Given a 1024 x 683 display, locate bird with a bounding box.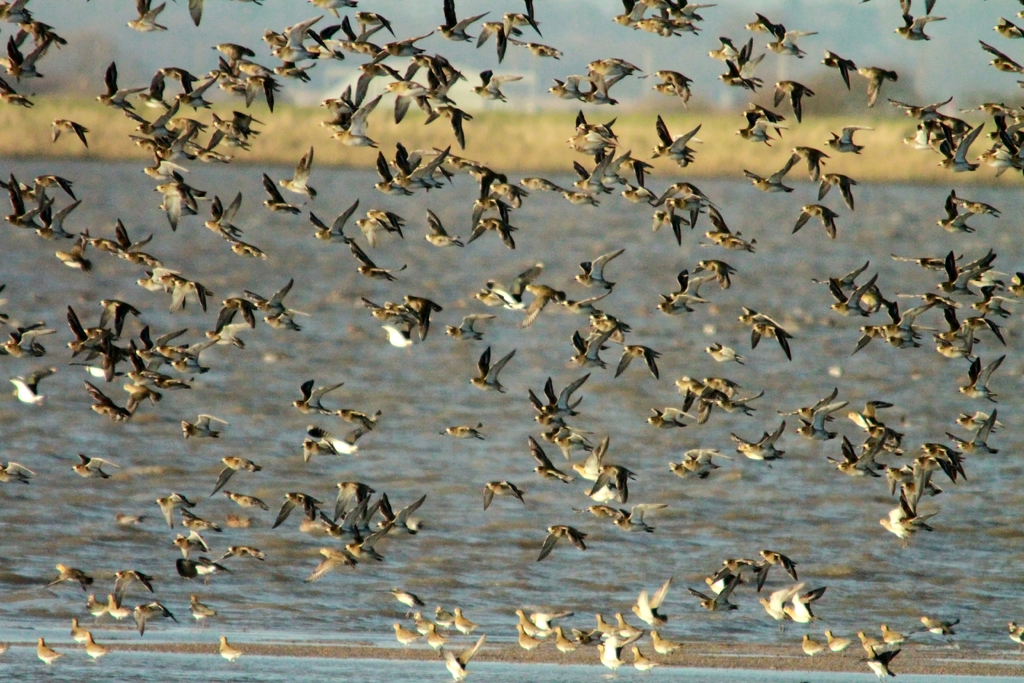
Located: (x1=433, y1=94, x2=476, y2=156).
